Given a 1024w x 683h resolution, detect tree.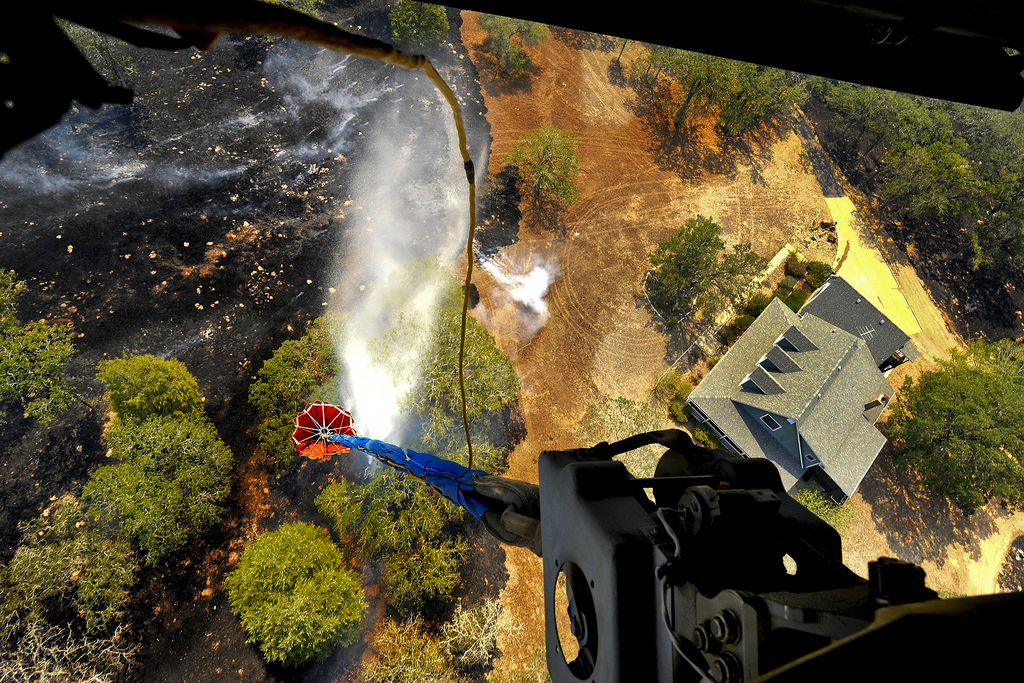
(left=880, top=329, right=1023, bottom=523).
